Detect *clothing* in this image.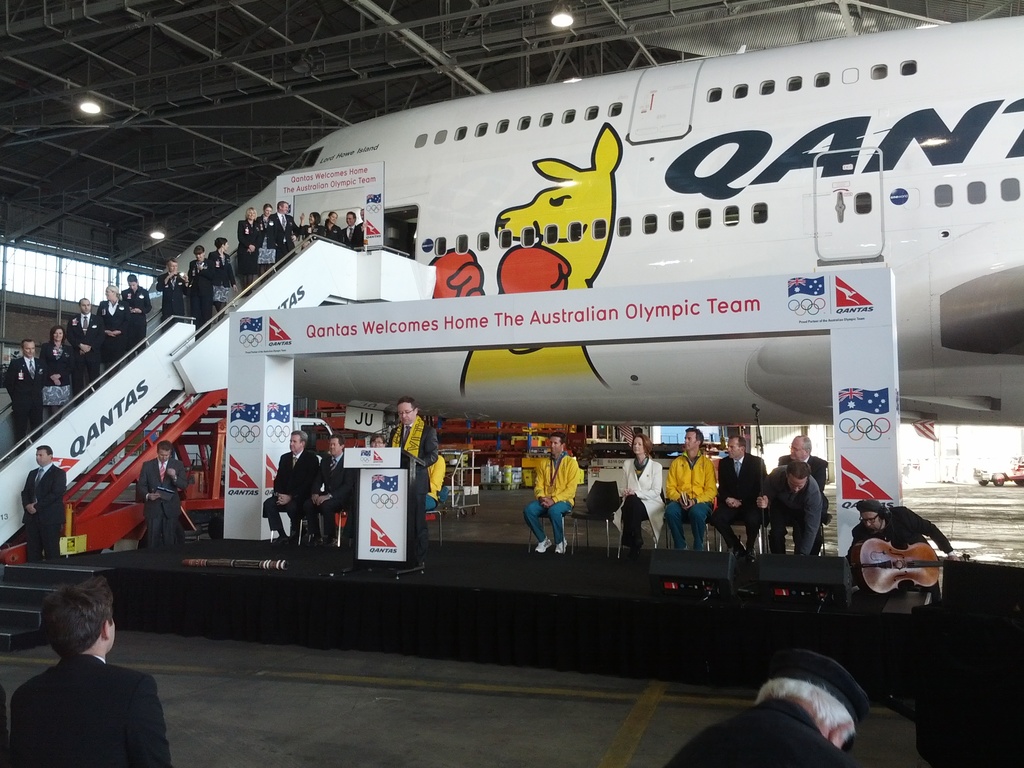
Detection: l=207, t=244, r=248, b=300.
